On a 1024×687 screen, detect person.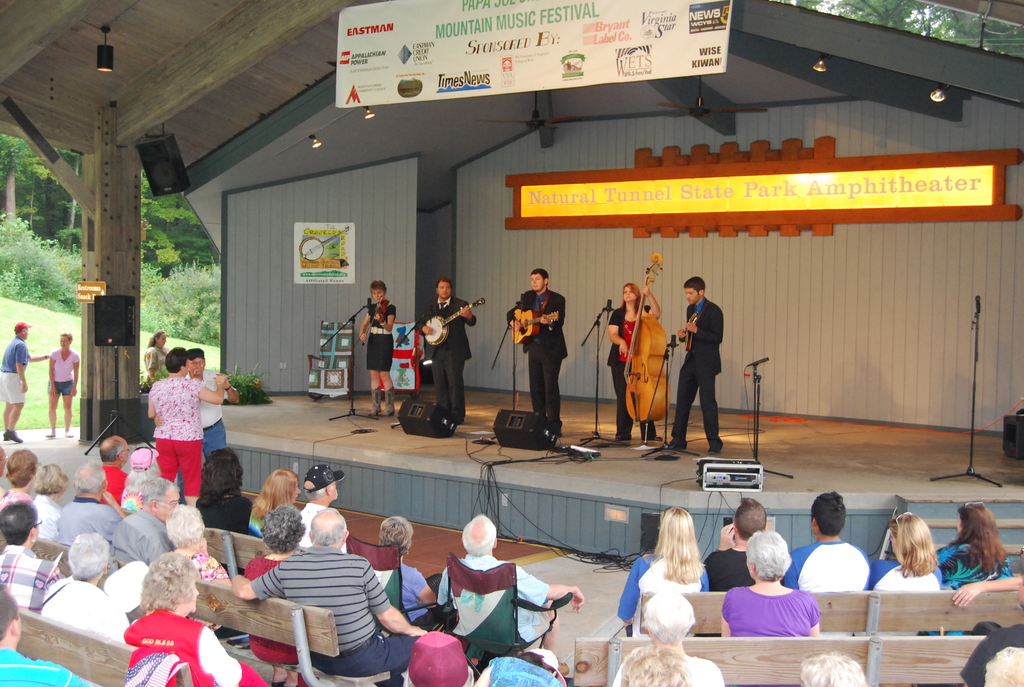
bbox=(605, 283, 665, 436).
